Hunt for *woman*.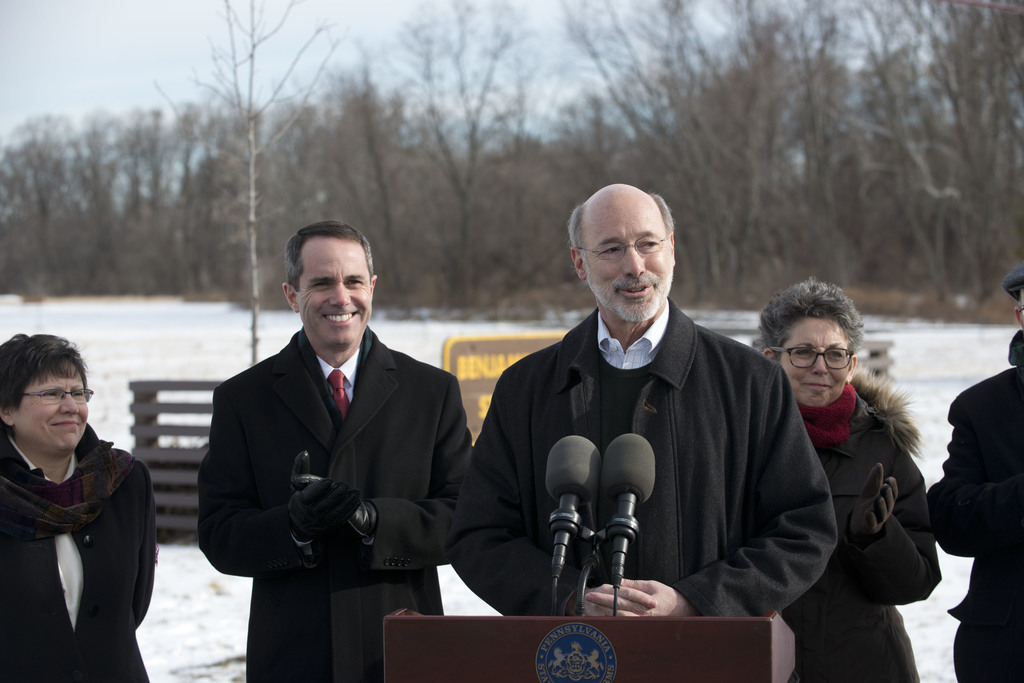
Hunted down at (x1=3, y1=332, x2=167, y2=682).
